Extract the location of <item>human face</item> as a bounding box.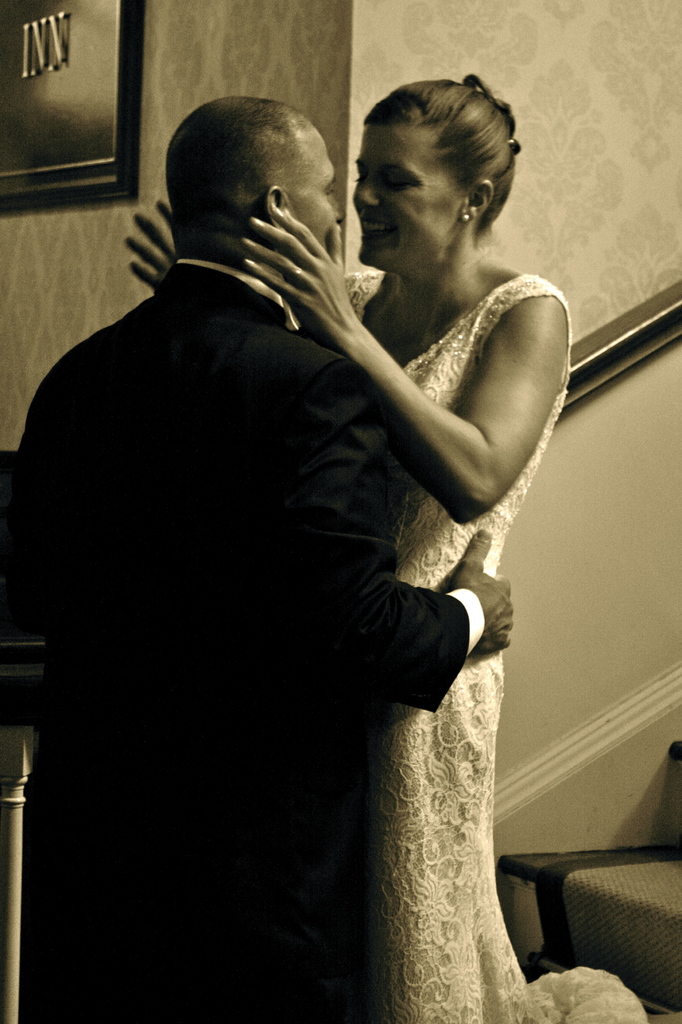
[286, 147, 338, 252].
